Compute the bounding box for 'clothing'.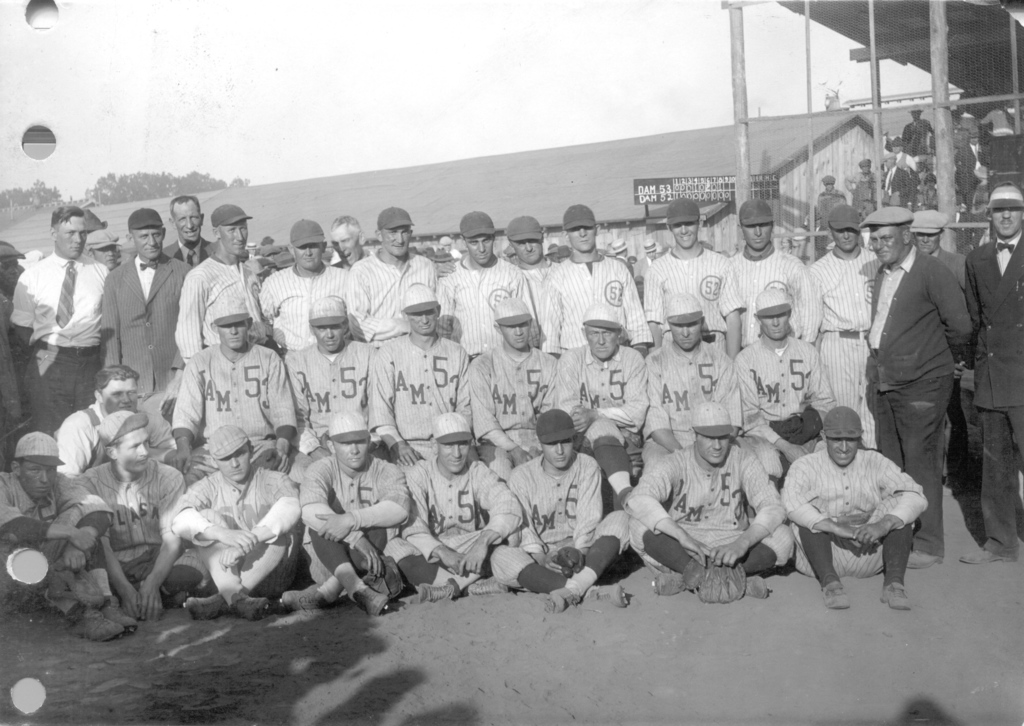
select_region(284, 336, 367, 483).
